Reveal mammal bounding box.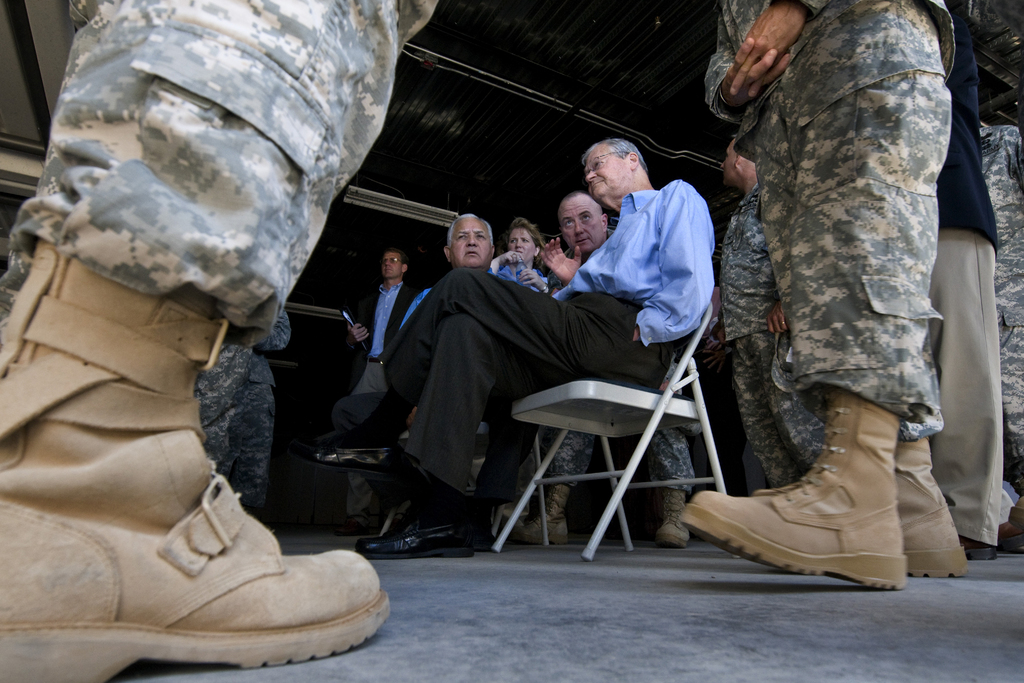
Revealed: 243 303 298 520.
